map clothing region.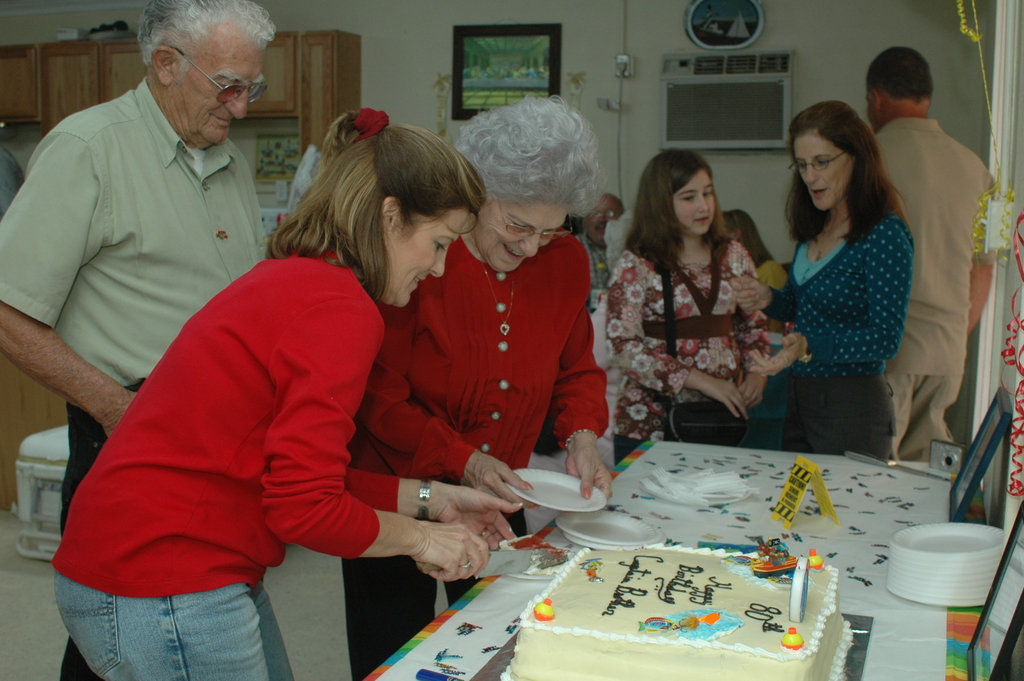
Mapped to {"left": 778, "top": 209, "right": 915, "bottom": 455}.
